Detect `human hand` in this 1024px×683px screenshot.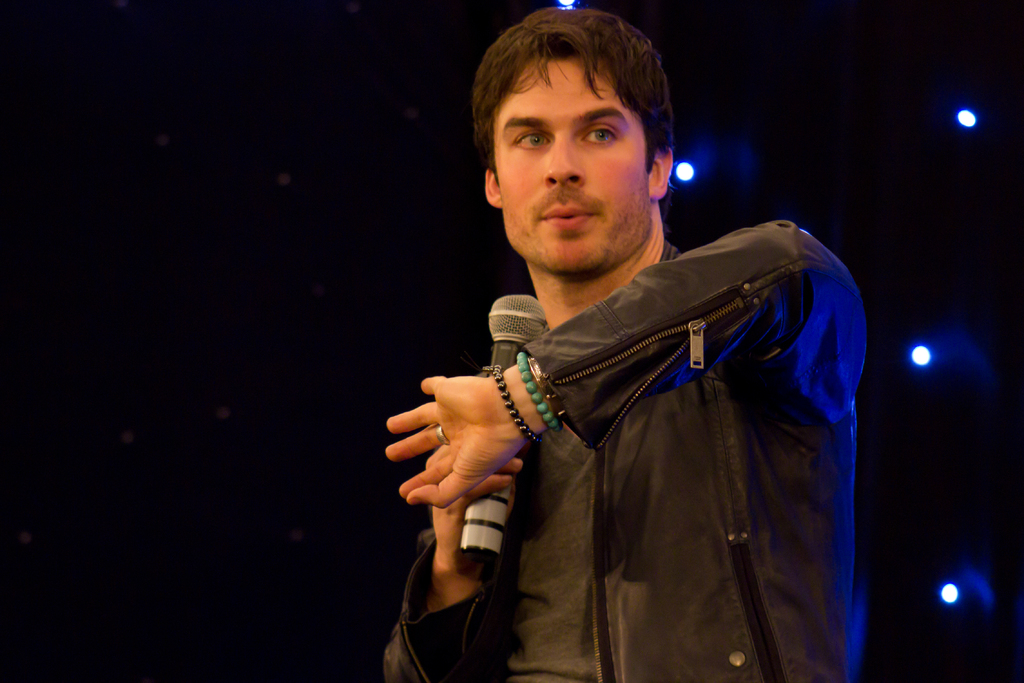
Detection: 428/441/531/563.
